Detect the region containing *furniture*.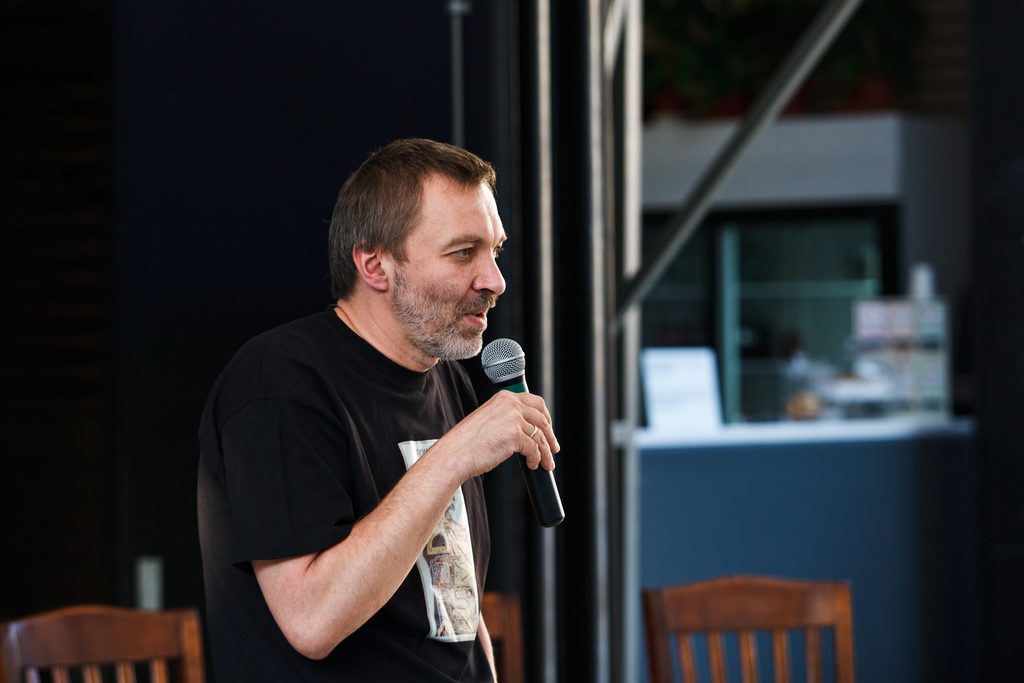
0:604:207:681.
